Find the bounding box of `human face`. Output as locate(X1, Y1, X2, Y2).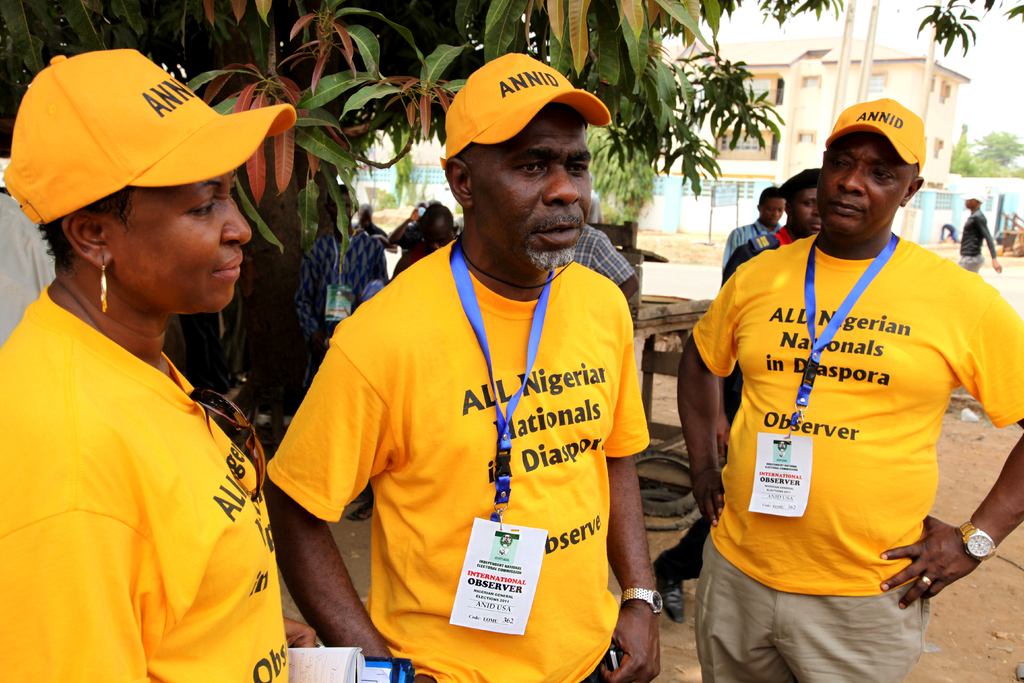
locate(822, 130, 916, 235).
